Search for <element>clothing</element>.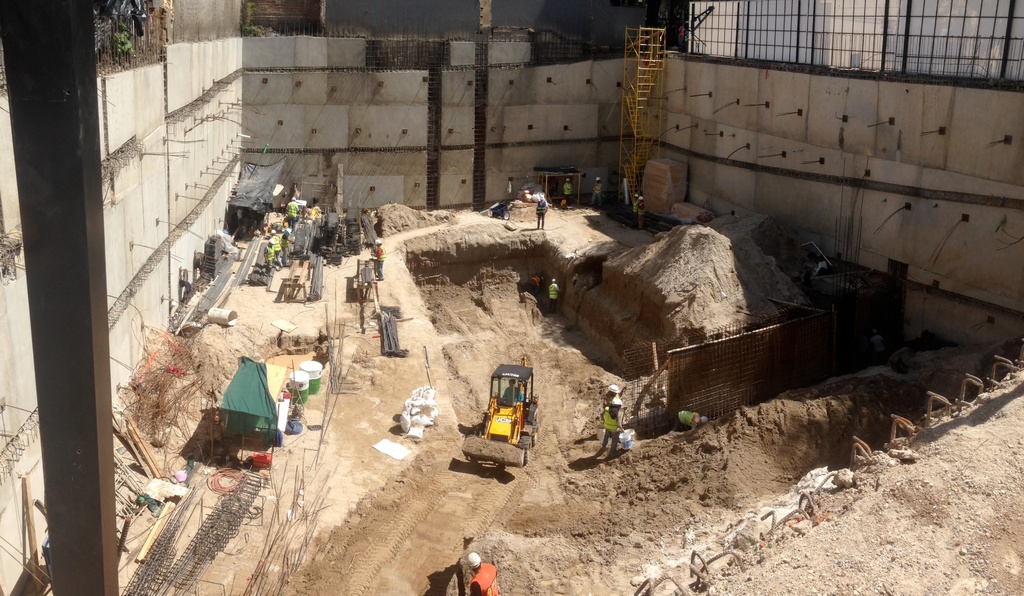
Found at left=591, top=181, right=602, bottom=204.
